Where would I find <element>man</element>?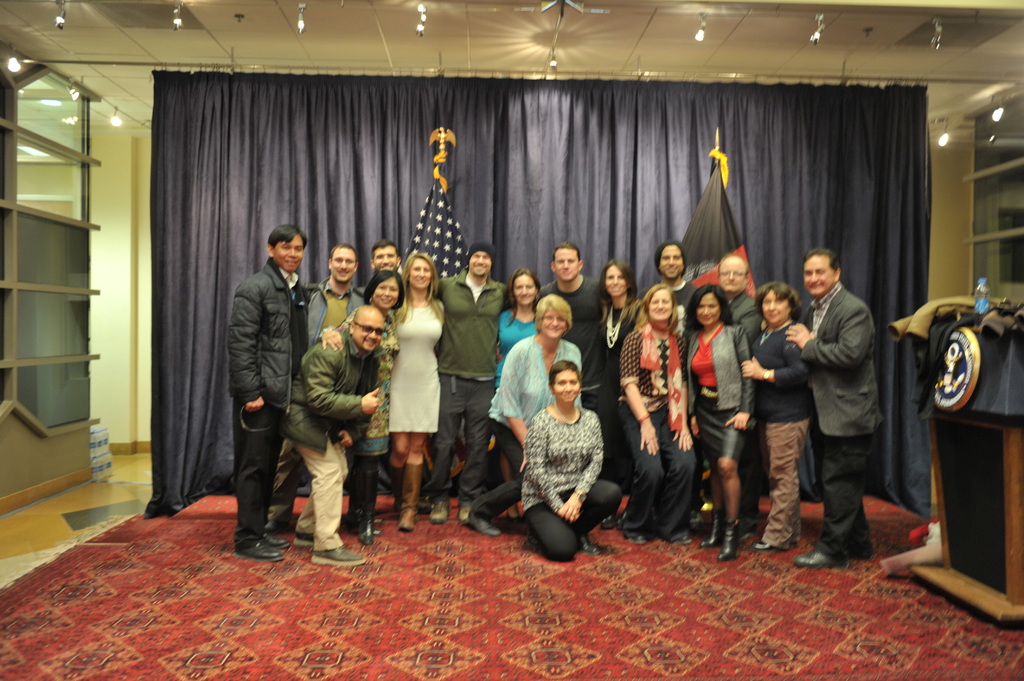
At box(539, 243, 606, 529).
